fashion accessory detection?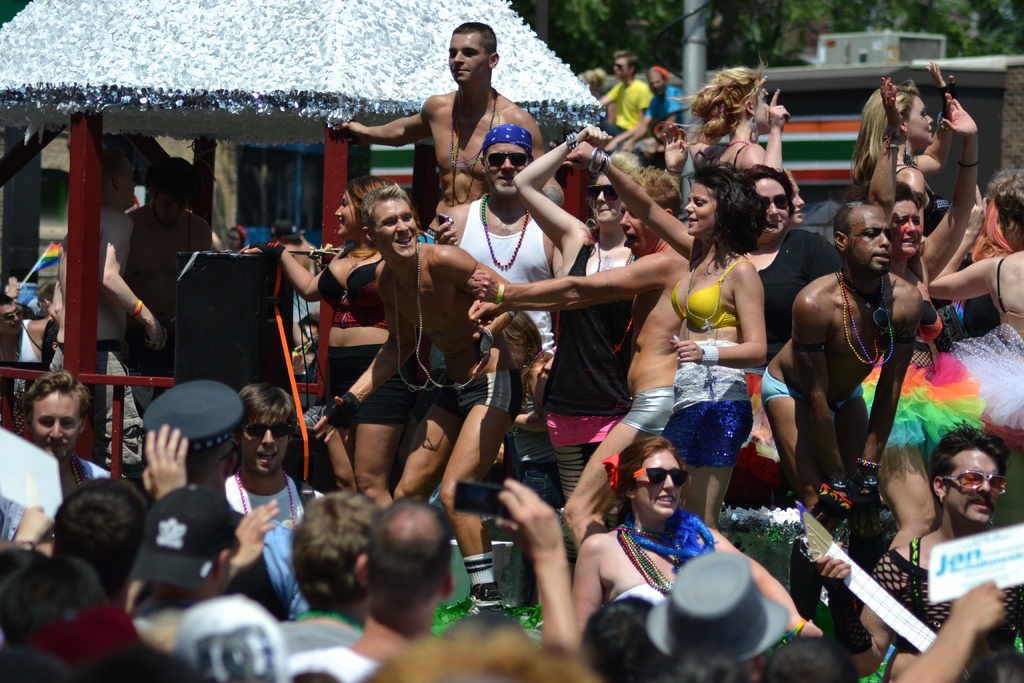
[243,422,291,439]
